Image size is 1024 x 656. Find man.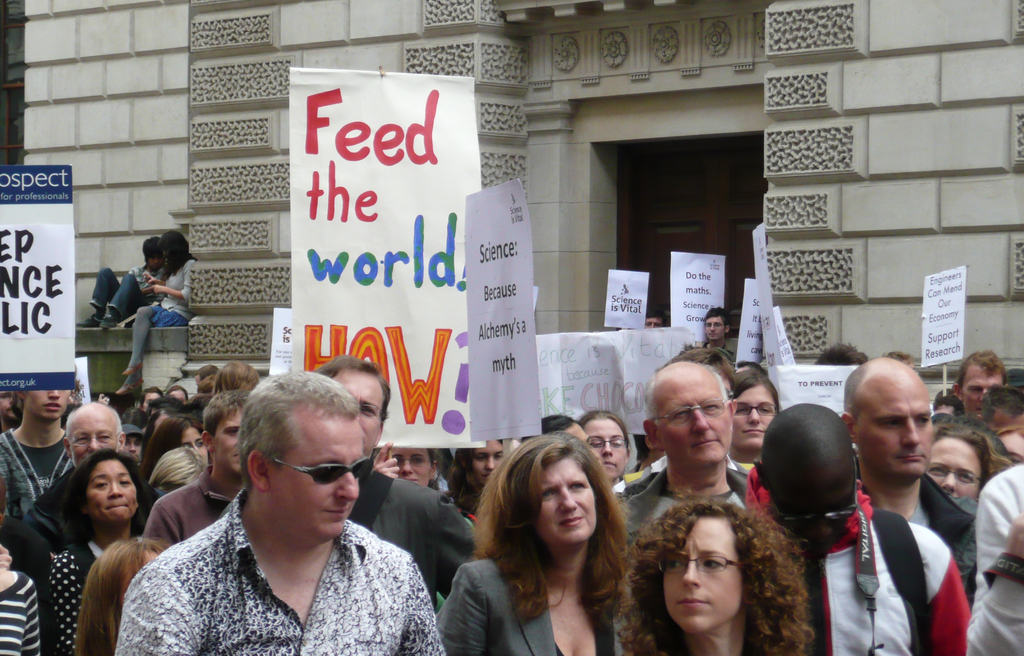
left=150, top=391, right=248, bottom=555.
